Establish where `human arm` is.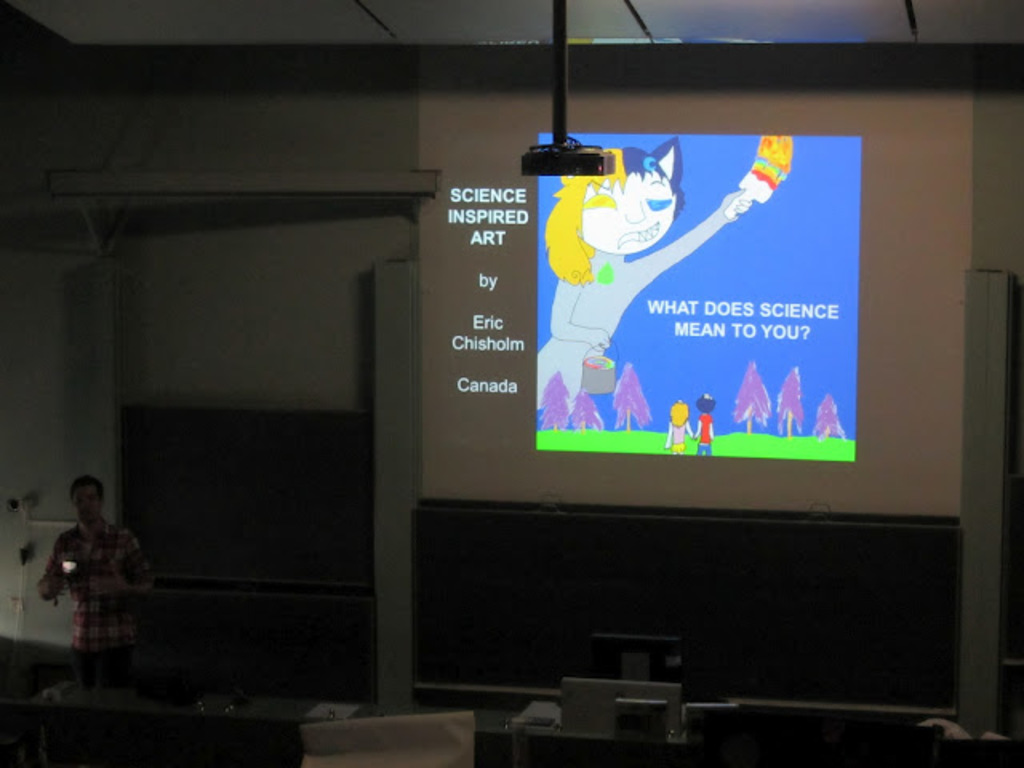
Established at [left=632, top=189, right=749, bottom=282].
